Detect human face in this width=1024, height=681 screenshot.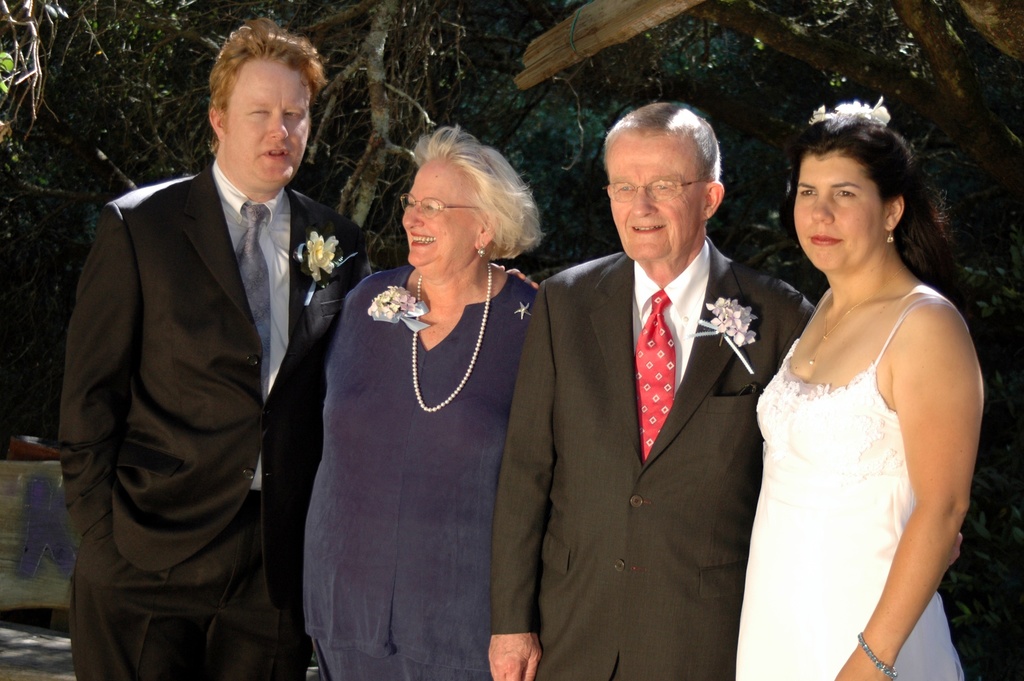
Detection: <region>223, 56, 312, 186</region>.
